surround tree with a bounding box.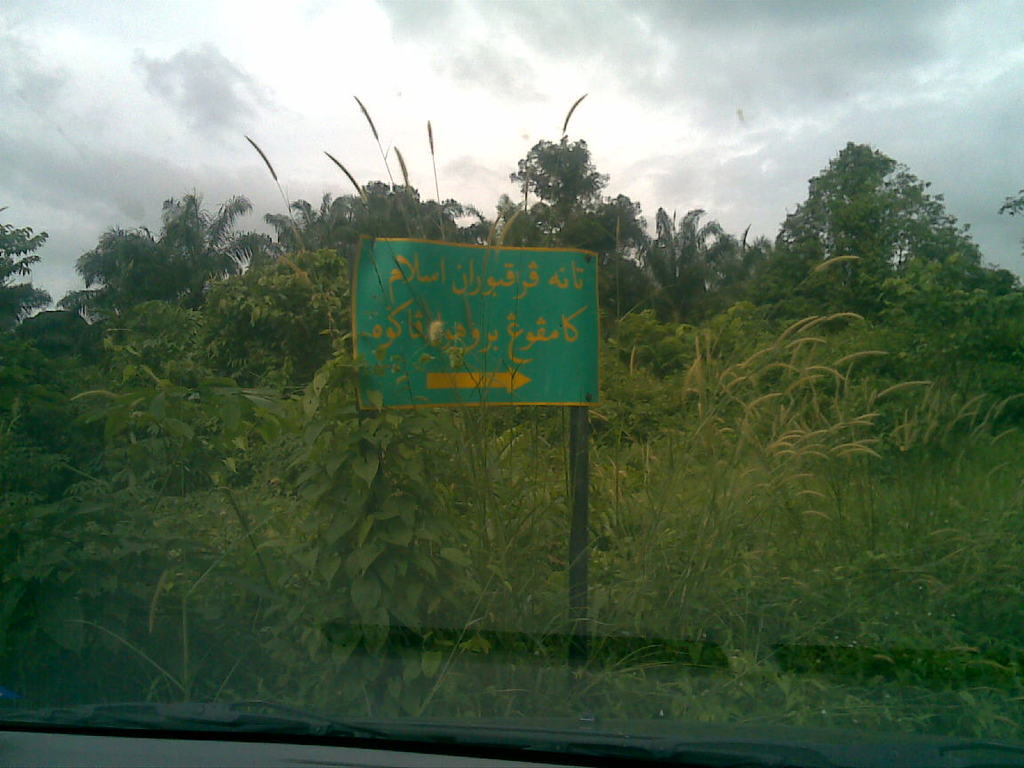
l=52, t=191, r=258, b=315.
